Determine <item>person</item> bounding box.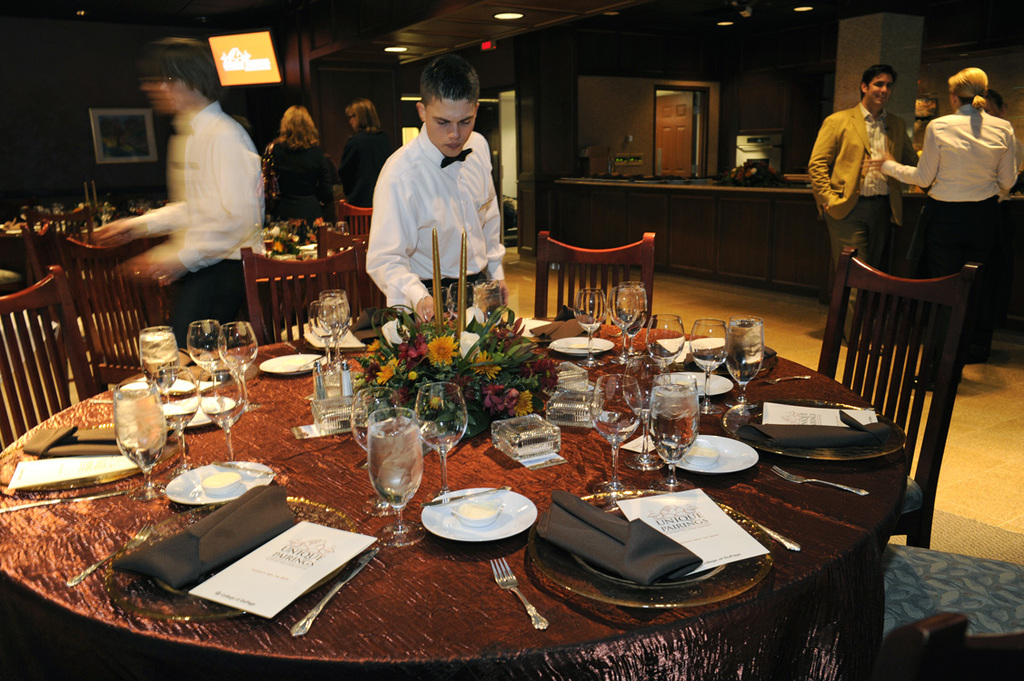
Determined: [x1=803, y1=62, x2=927, y2=353].
